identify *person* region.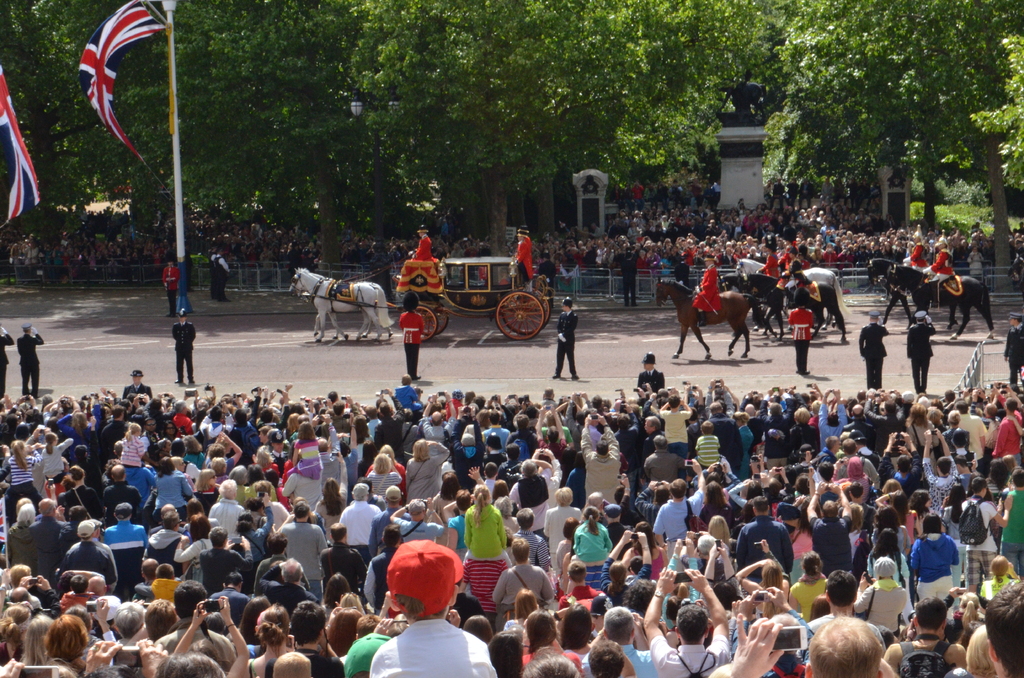
Region: [left=784, top=288, right=815, bottom=364].
